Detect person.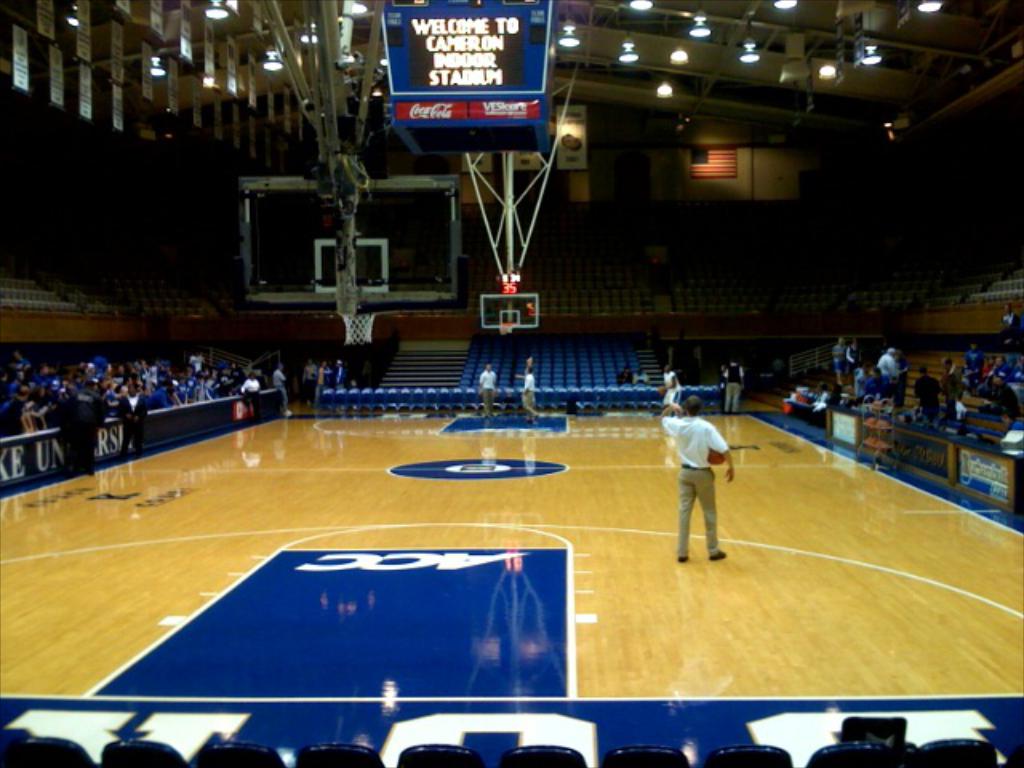
Detected at bbox=(480, 362, 493, 421).
